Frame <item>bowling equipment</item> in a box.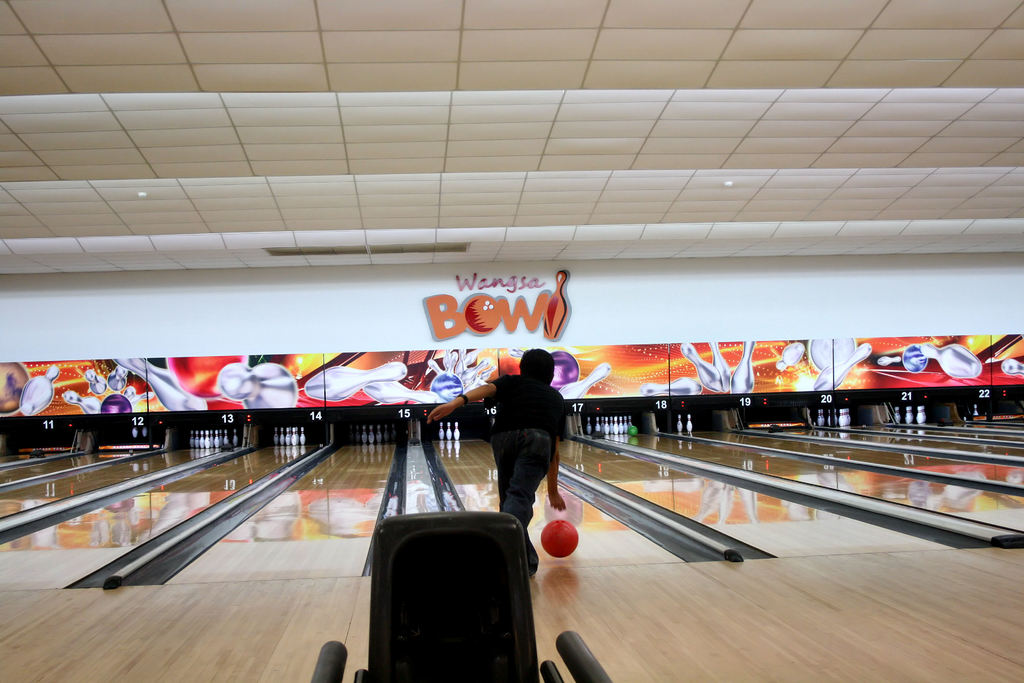
detection(684, 417, 692, 431).
